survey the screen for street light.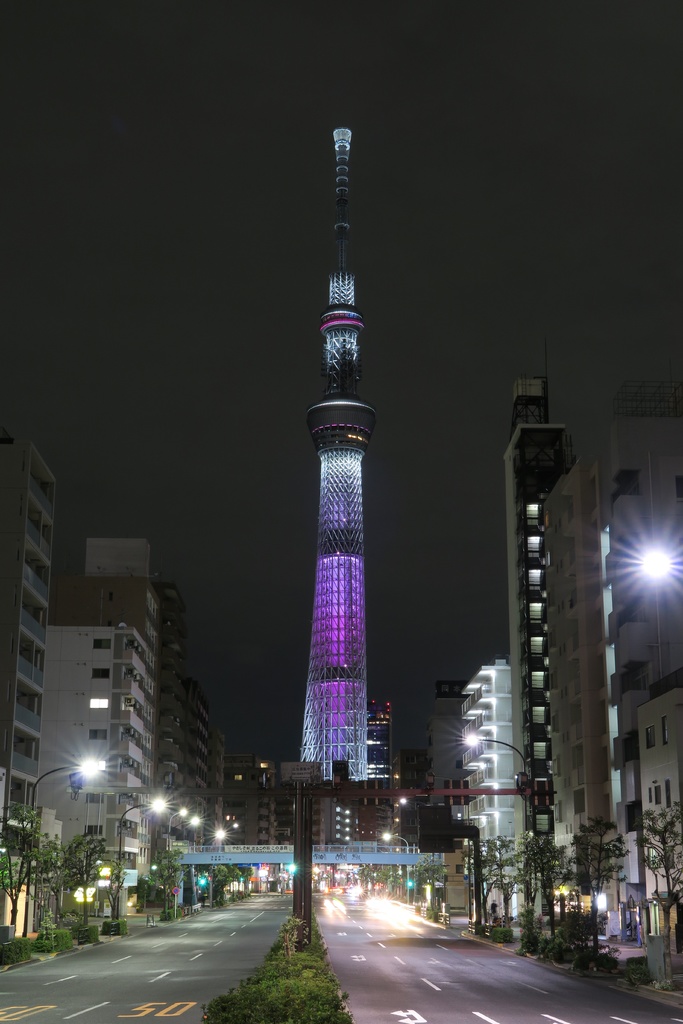
Survey found: select_region(113, 796, 163, 931).
